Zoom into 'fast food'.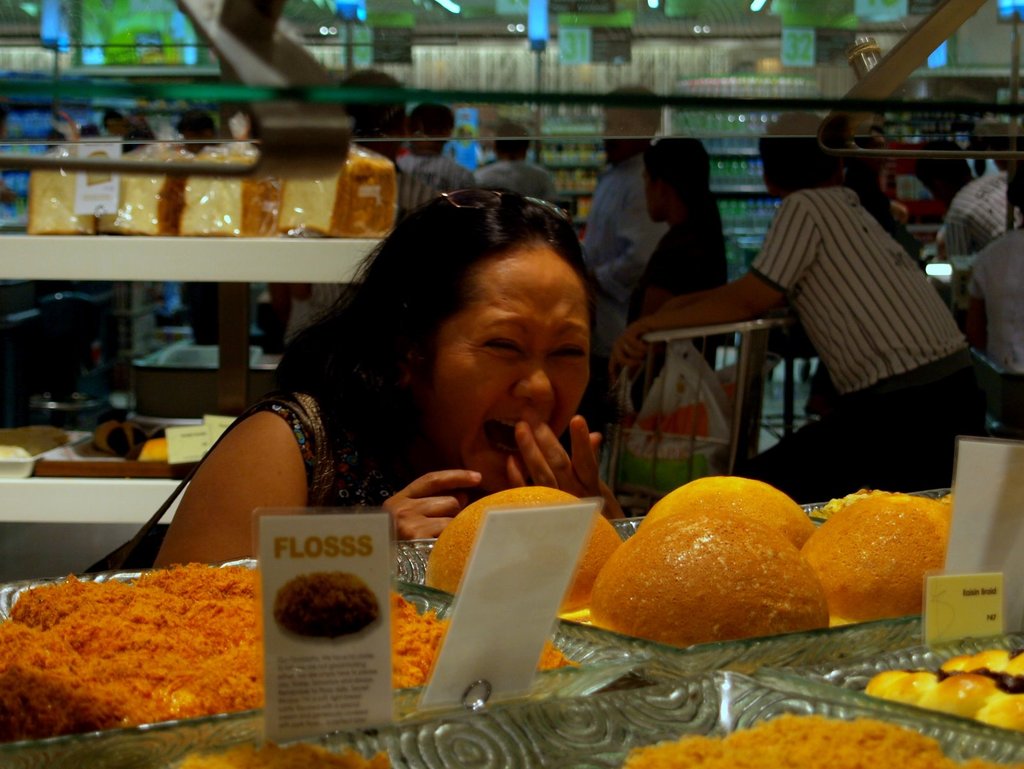
Zoom target: bbox(17, 147, 107, 241).
